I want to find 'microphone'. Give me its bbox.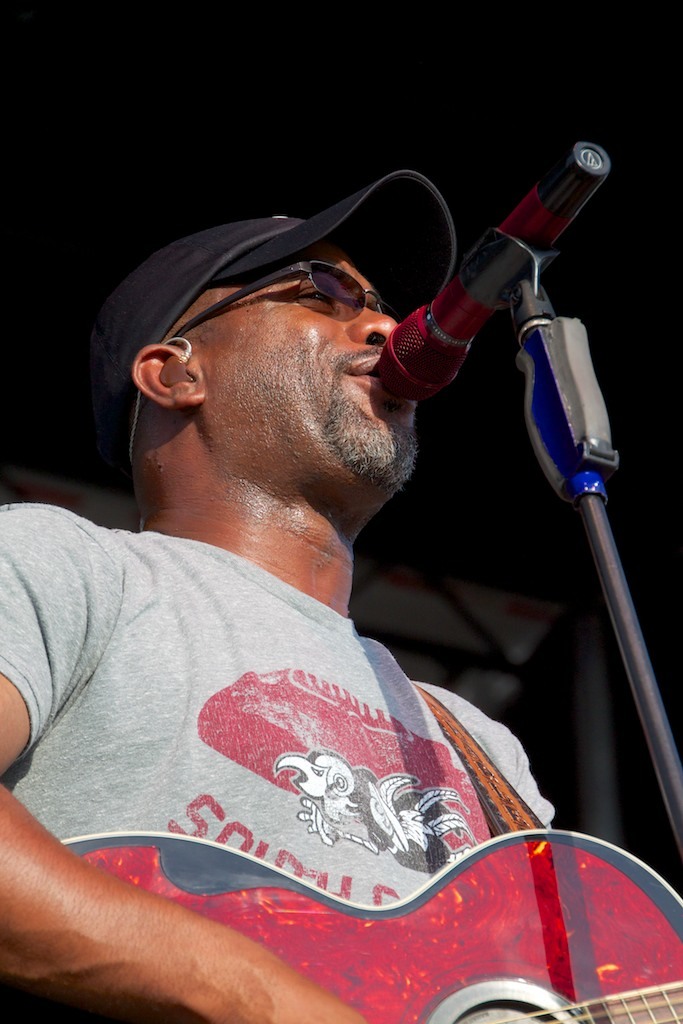
x1=388 y1=175 x2=590 y2=400.
